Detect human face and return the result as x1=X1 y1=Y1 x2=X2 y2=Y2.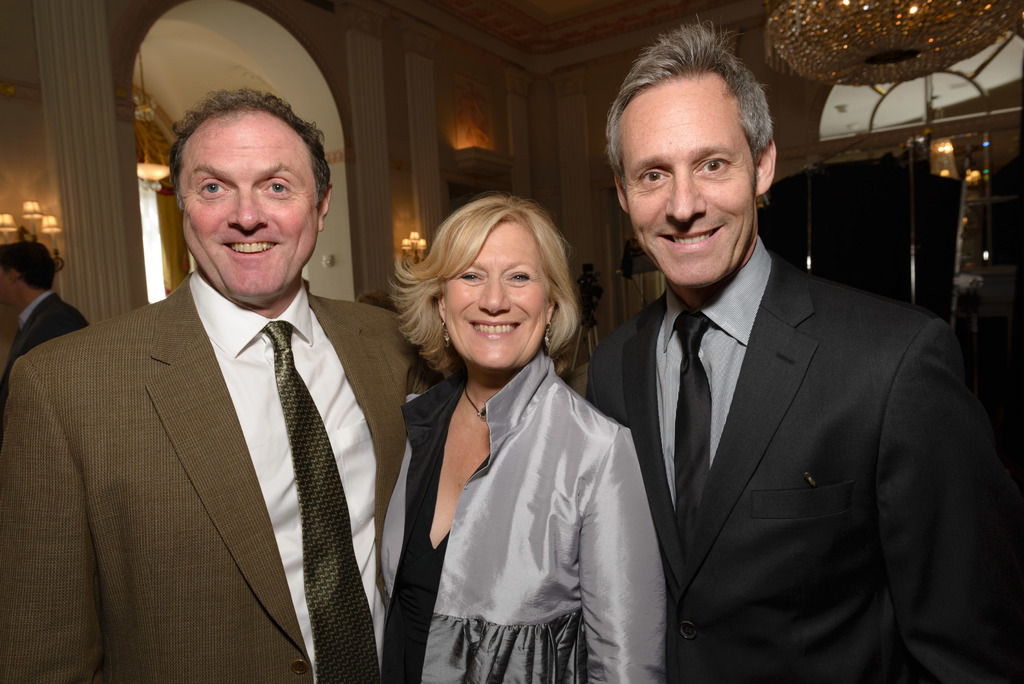
x1=447 y1=221 x2=547 y2=370.
